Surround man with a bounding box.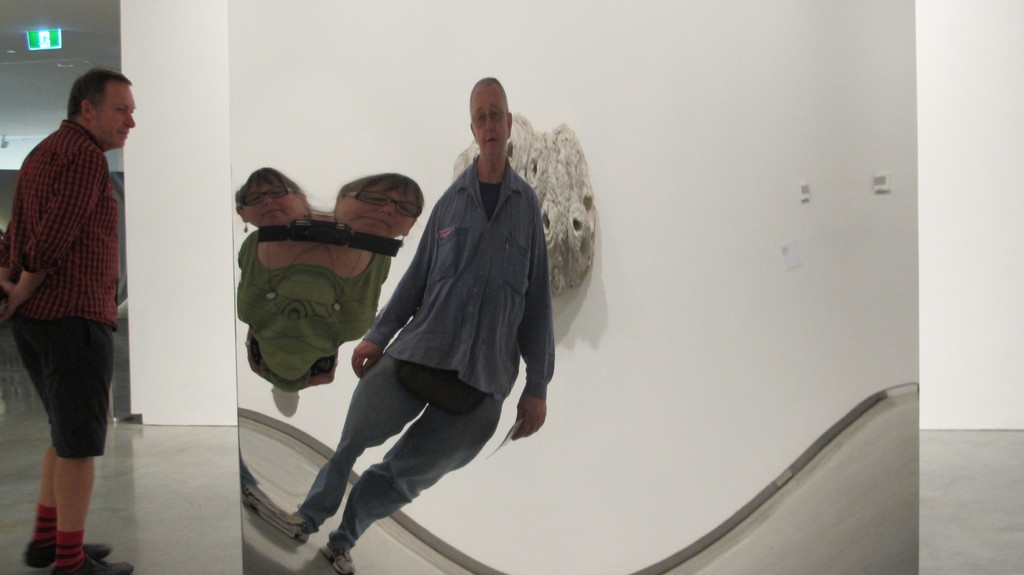
317 88 566 561.
